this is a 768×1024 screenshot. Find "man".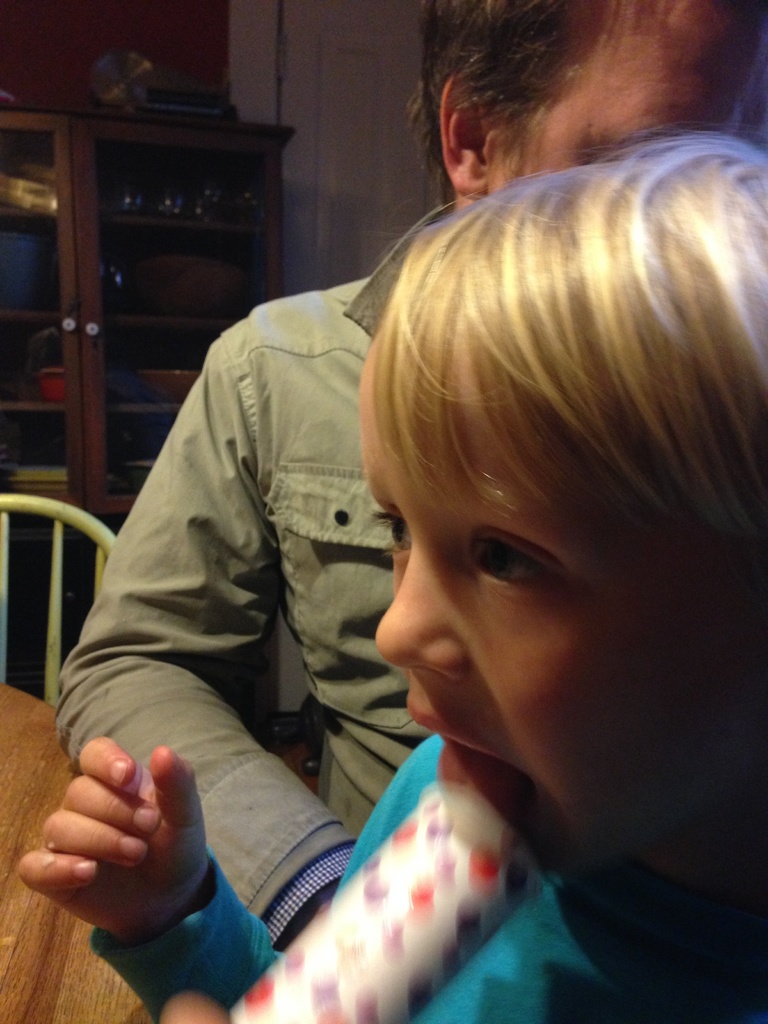
Bounding box: l=54, t=0, r=767, b=948.
